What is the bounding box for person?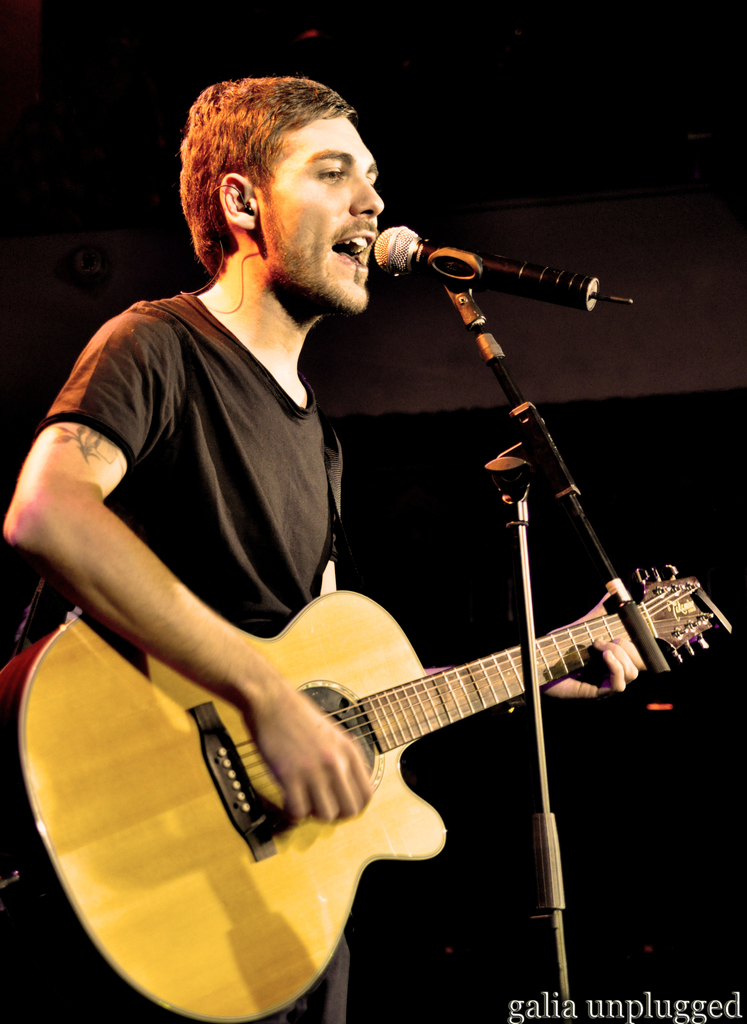
(37, 61, 437, 899).
